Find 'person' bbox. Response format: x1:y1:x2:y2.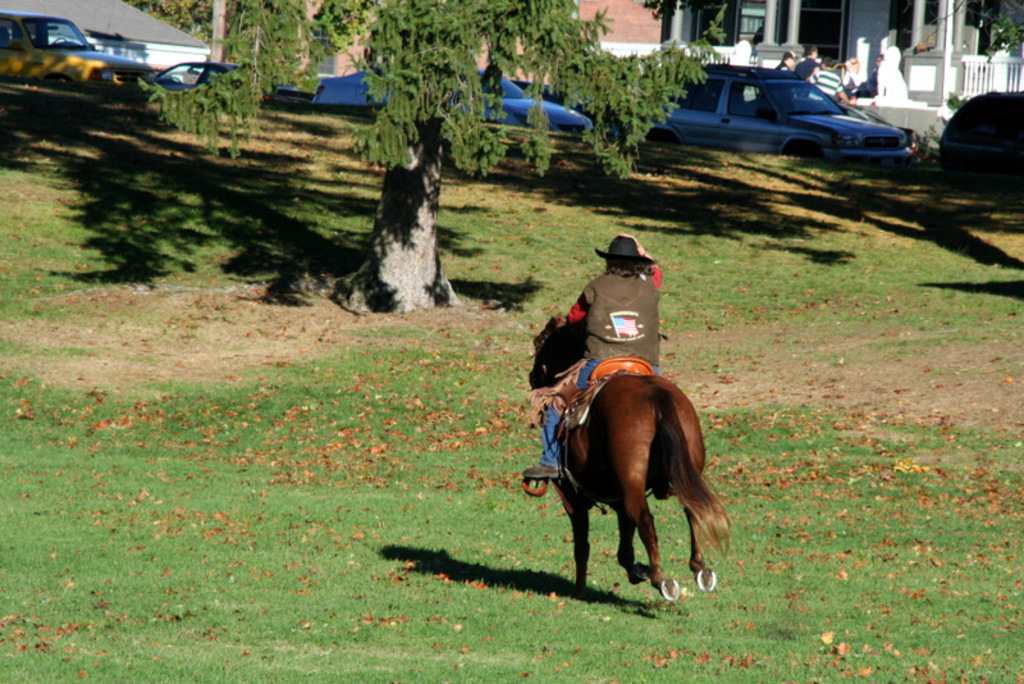
522:232:663:484.
